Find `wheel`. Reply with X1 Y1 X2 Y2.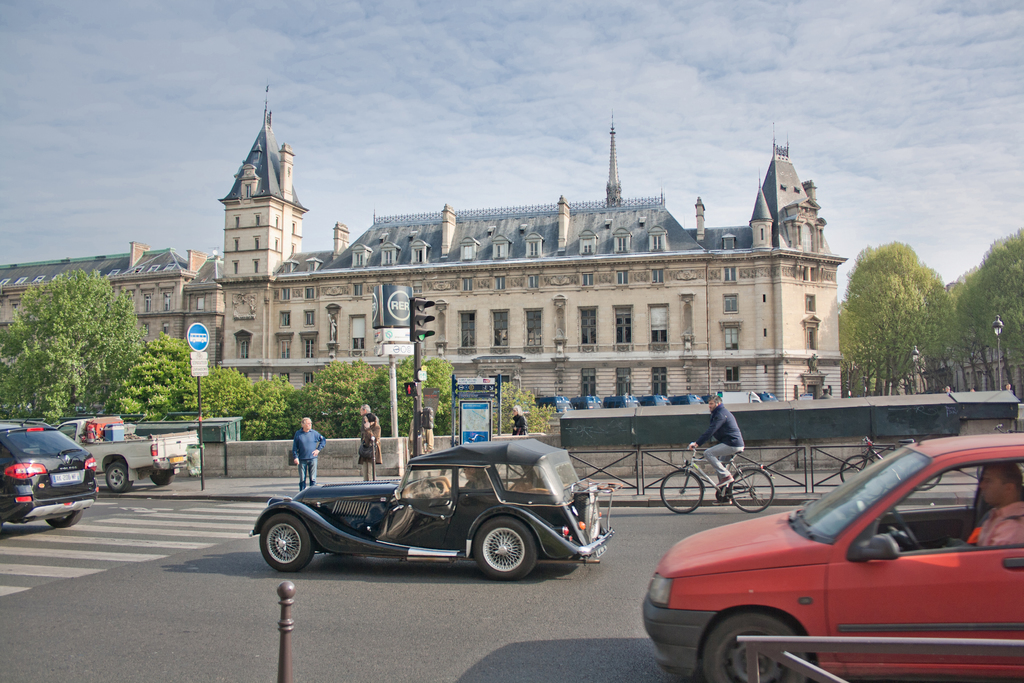
105 462 131 488.
